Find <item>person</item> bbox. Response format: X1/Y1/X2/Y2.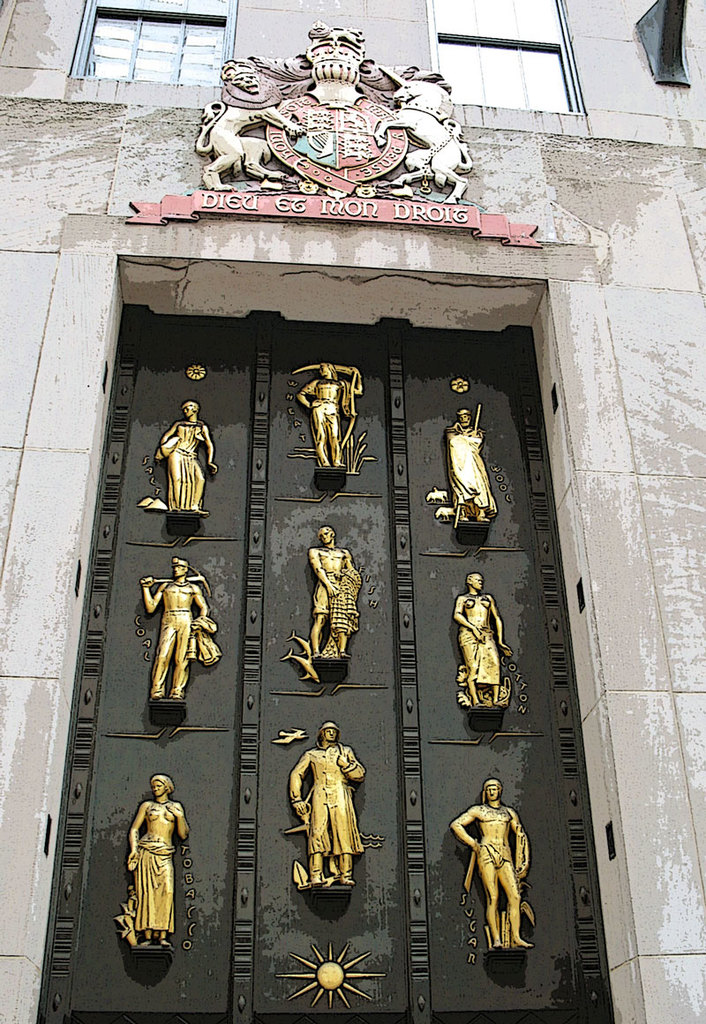
290/734/377/941.
